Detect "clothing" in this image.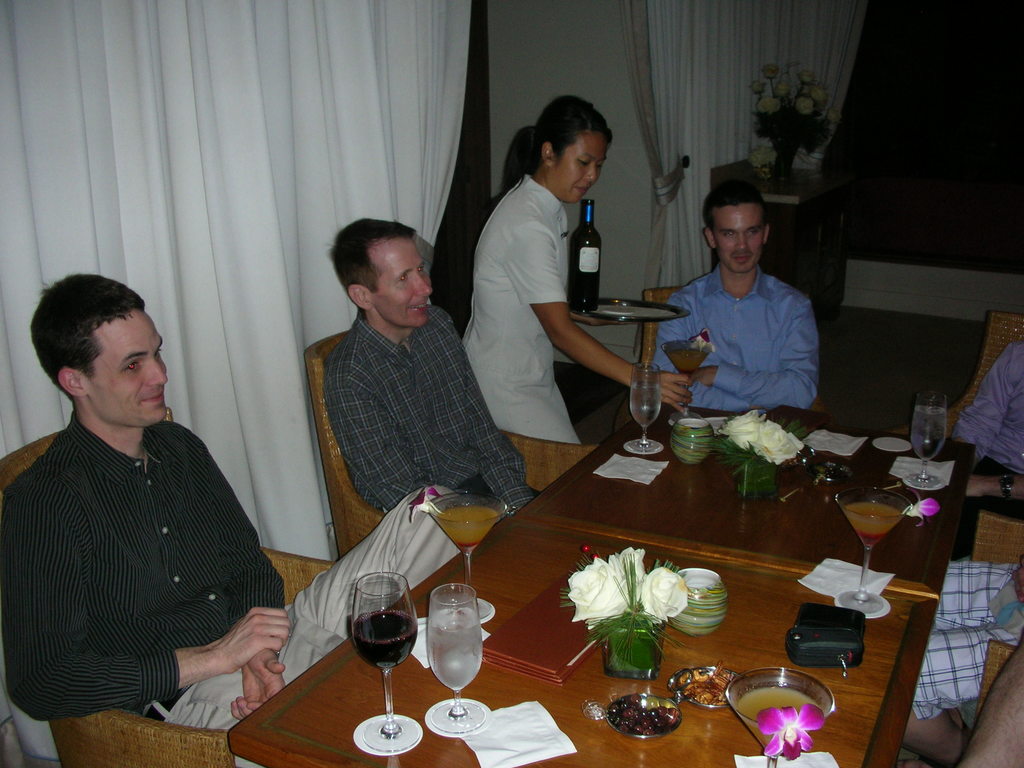
Detection: box(326, 305, 550, 527).
